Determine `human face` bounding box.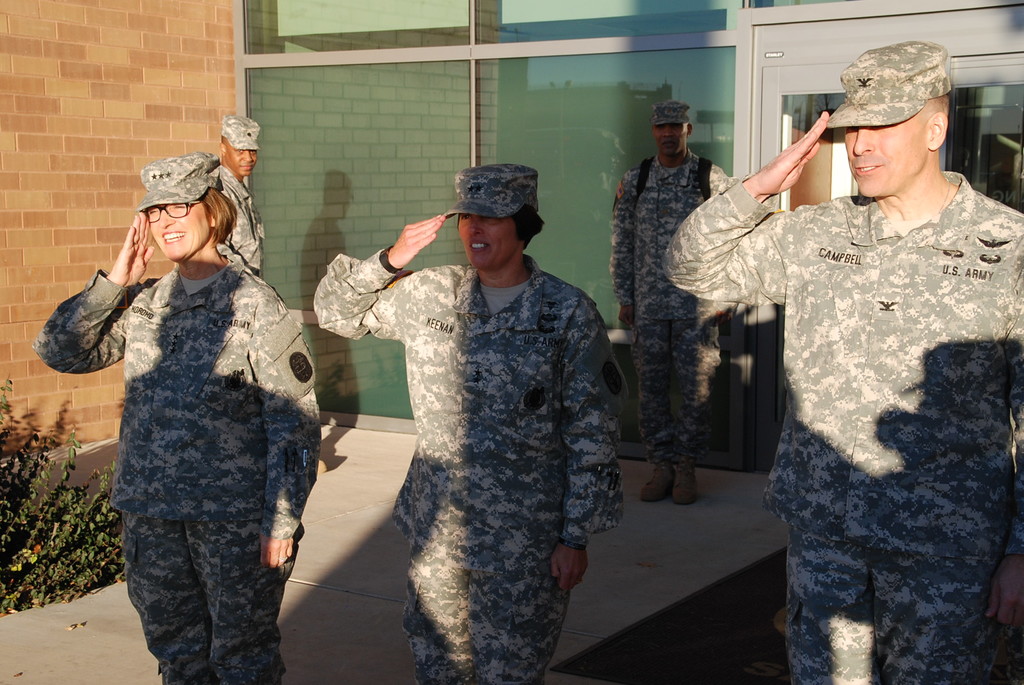
Determined: locate(225, 142, 259, 180).
